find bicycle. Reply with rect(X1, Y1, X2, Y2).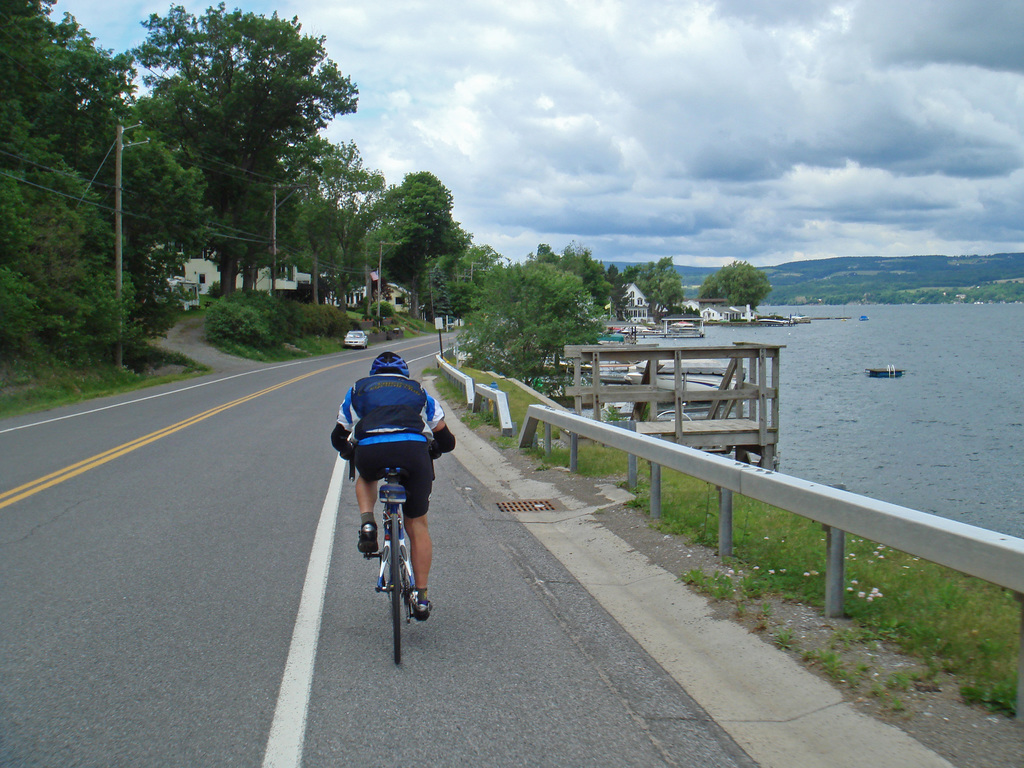
rect(326, 391, 449, 636).
